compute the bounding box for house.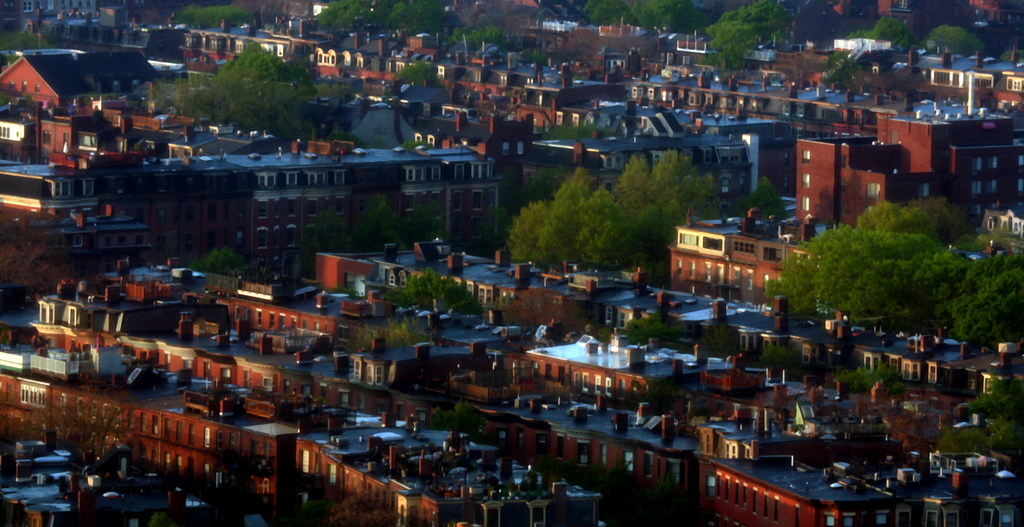
box=[590, 264, 665, 307].
